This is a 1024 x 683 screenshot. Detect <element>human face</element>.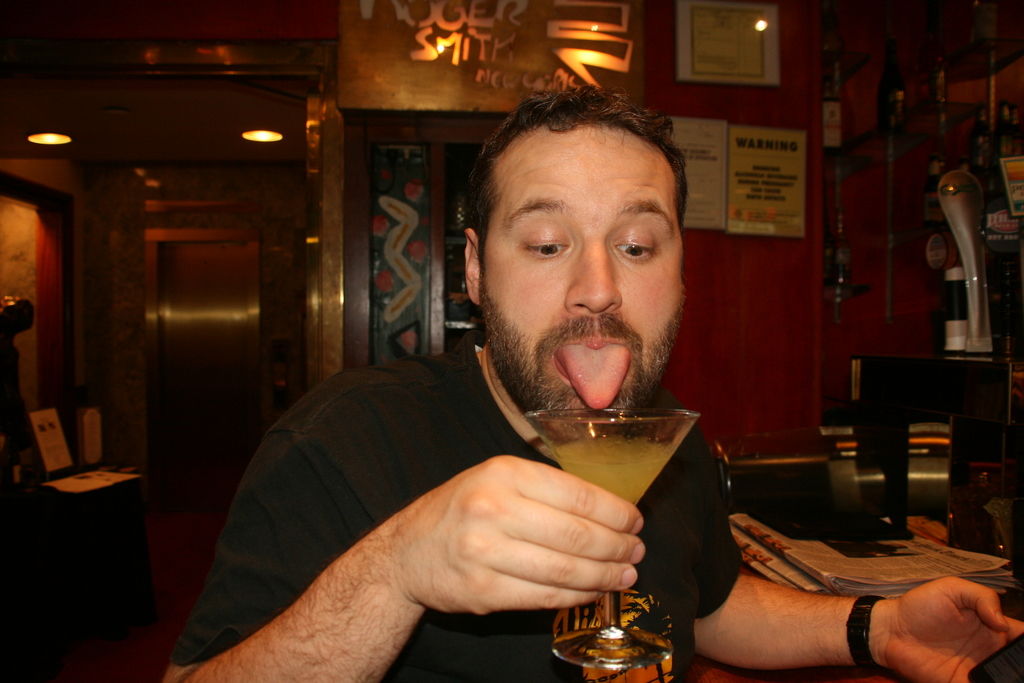
box=[481, 128, 683, 409].
